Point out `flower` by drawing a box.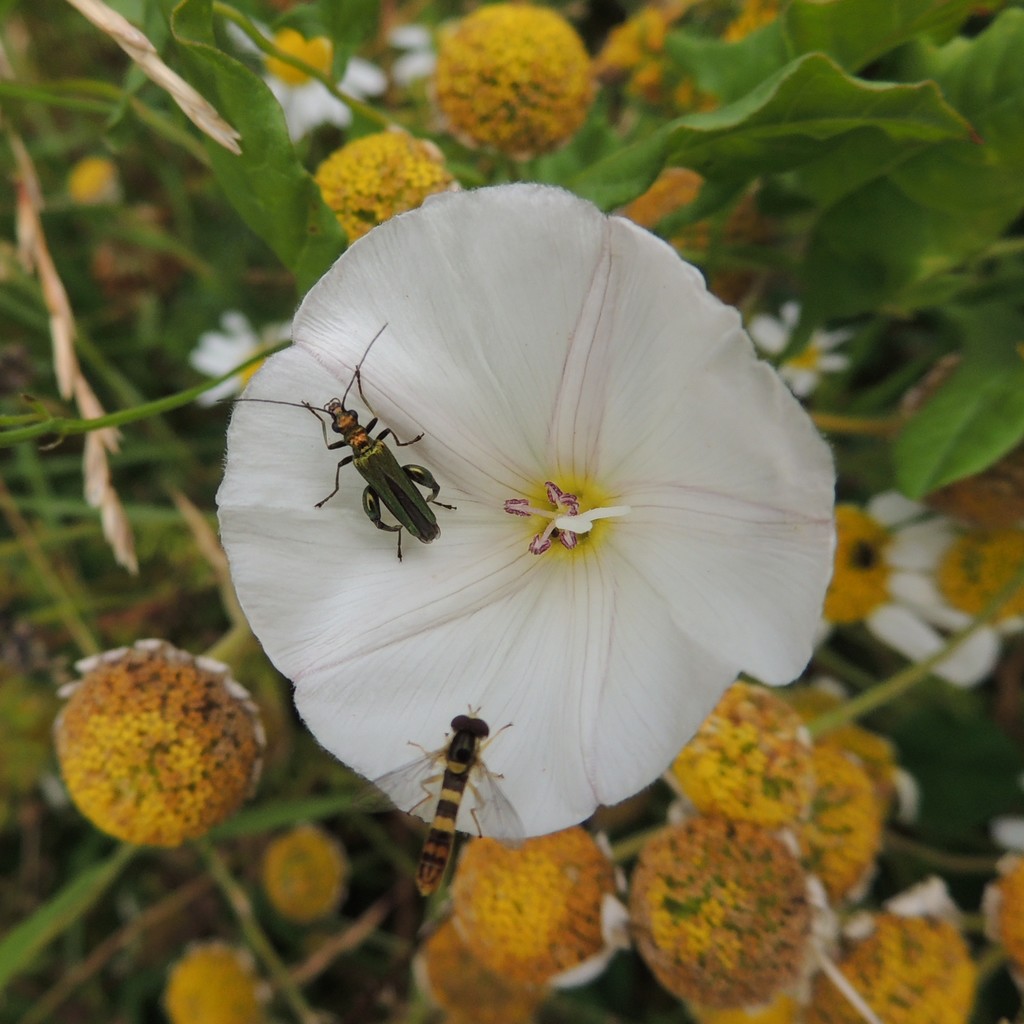
165,936,282,1023.
